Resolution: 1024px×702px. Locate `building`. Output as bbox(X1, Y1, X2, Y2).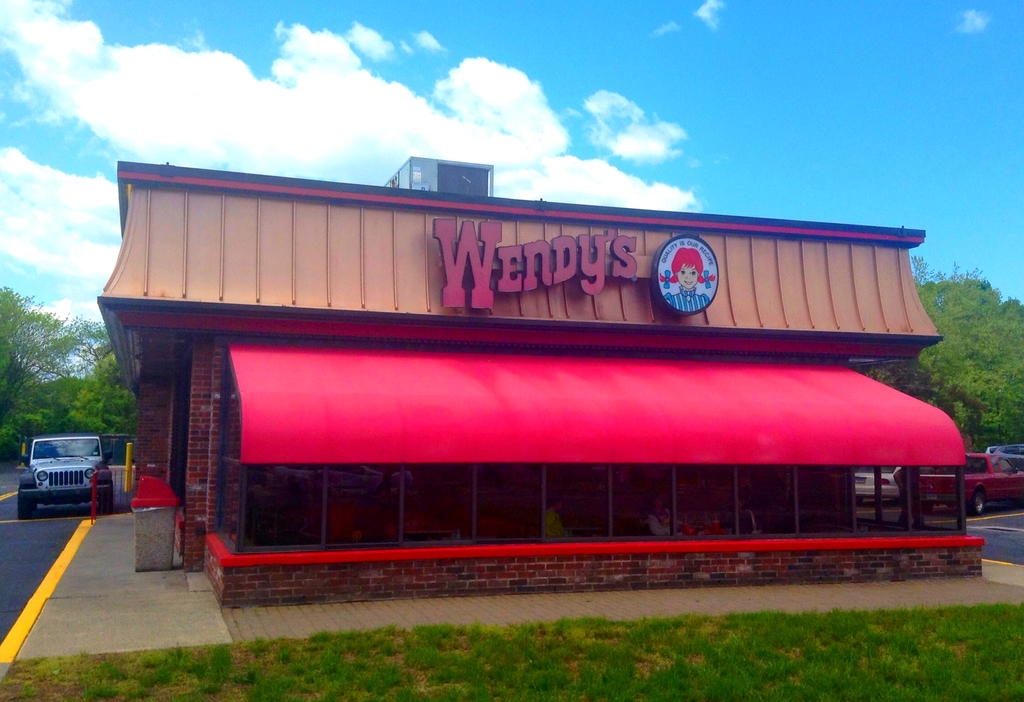
bbox(99, 156, 984, 608).
